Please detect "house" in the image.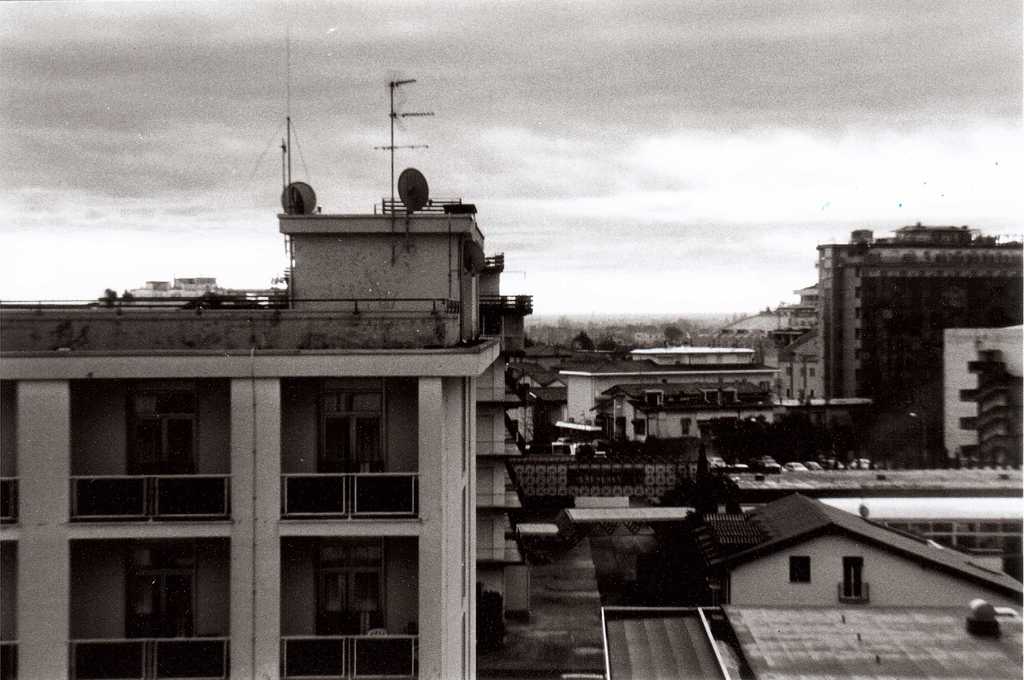
<region>476, 253, 538, 567</region>.
